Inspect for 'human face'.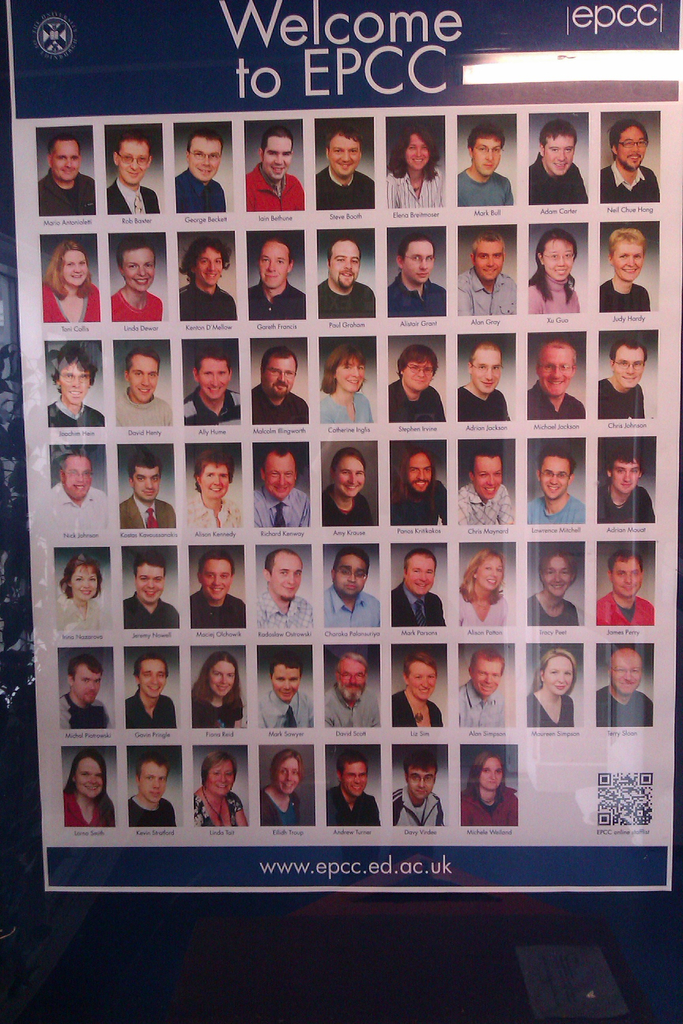
Inspection: (399,764,436,806).
